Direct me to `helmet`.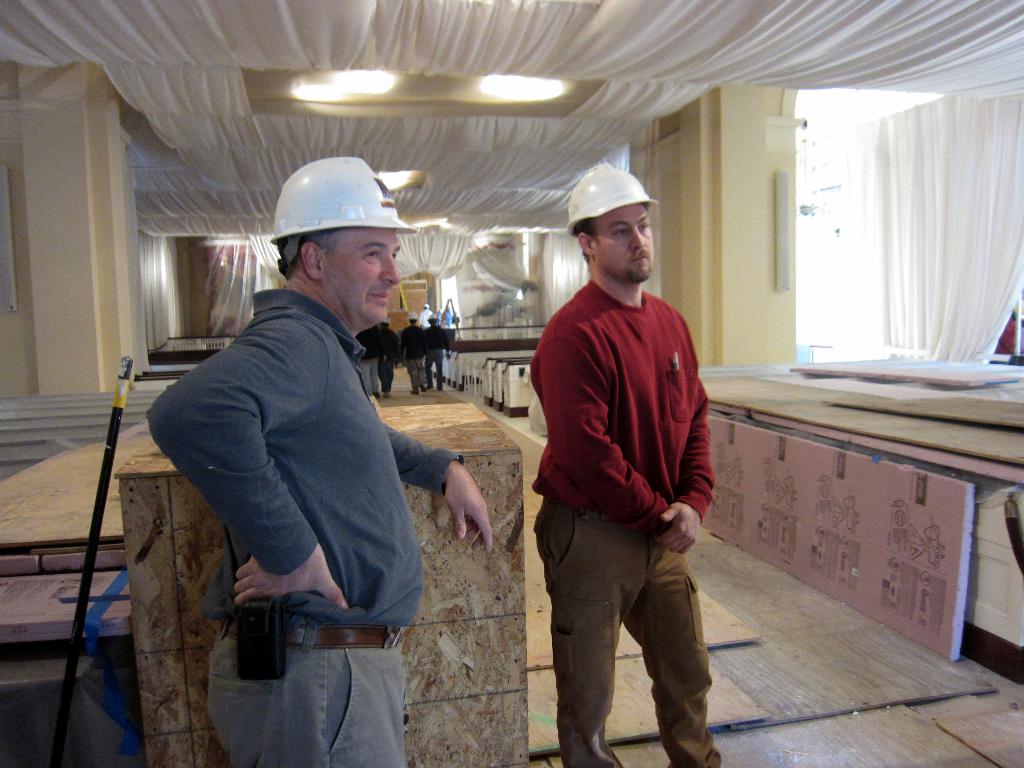
Direction: <bbox>567, 161, 661, 236</bbox>.
